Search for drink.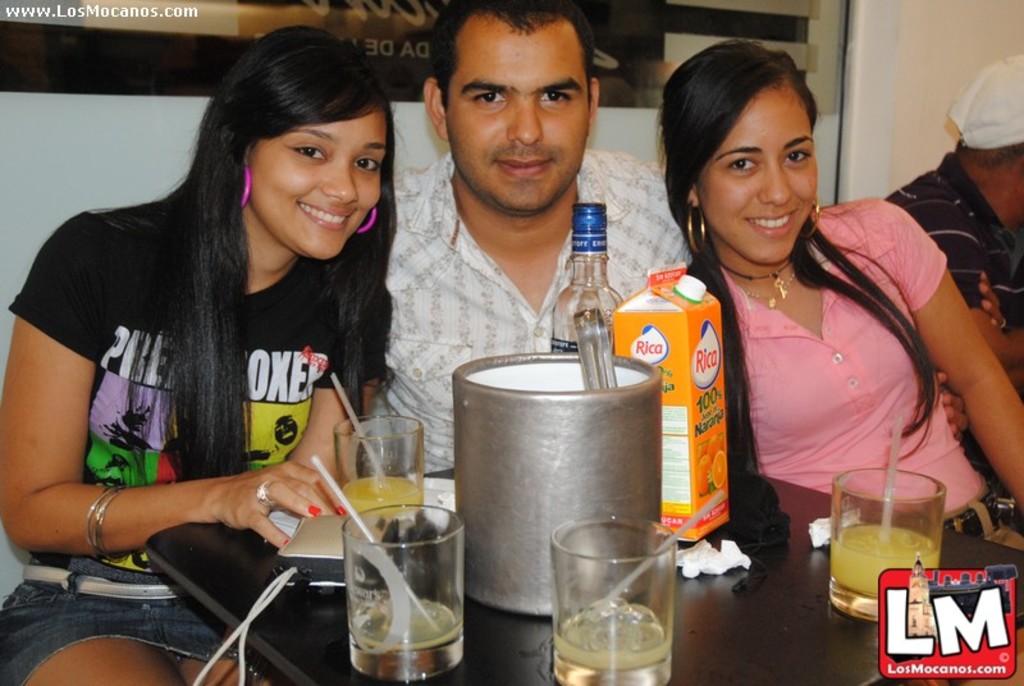
Found at bbox(831, 468, 950, 617).
